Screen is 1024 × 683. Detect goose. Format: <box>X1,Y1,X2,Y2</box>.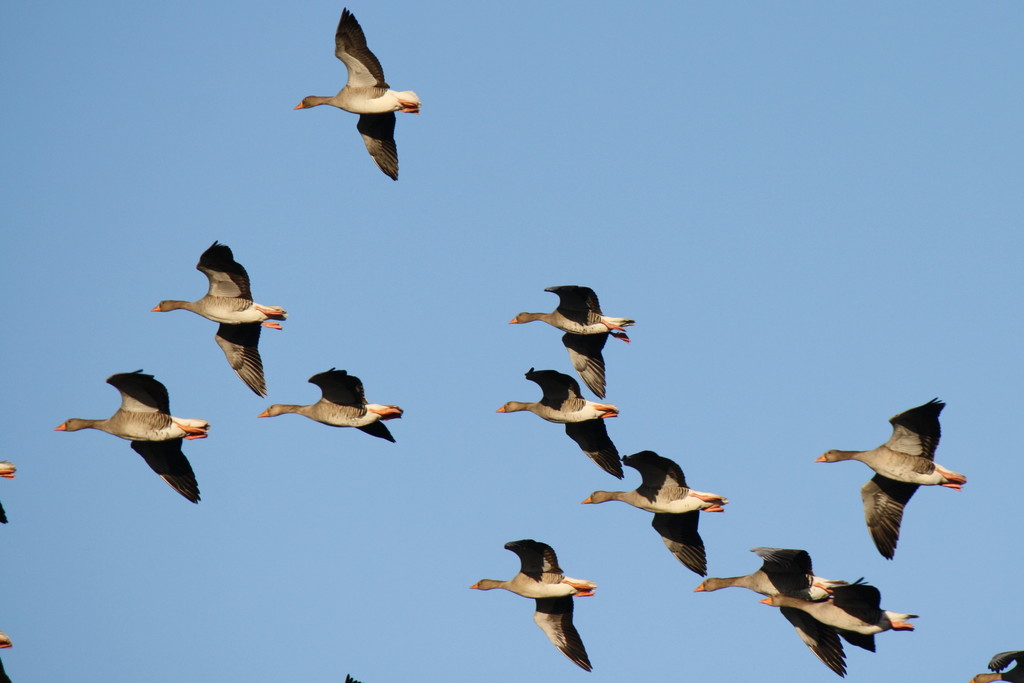
<box>54,371,215,505</box>.
